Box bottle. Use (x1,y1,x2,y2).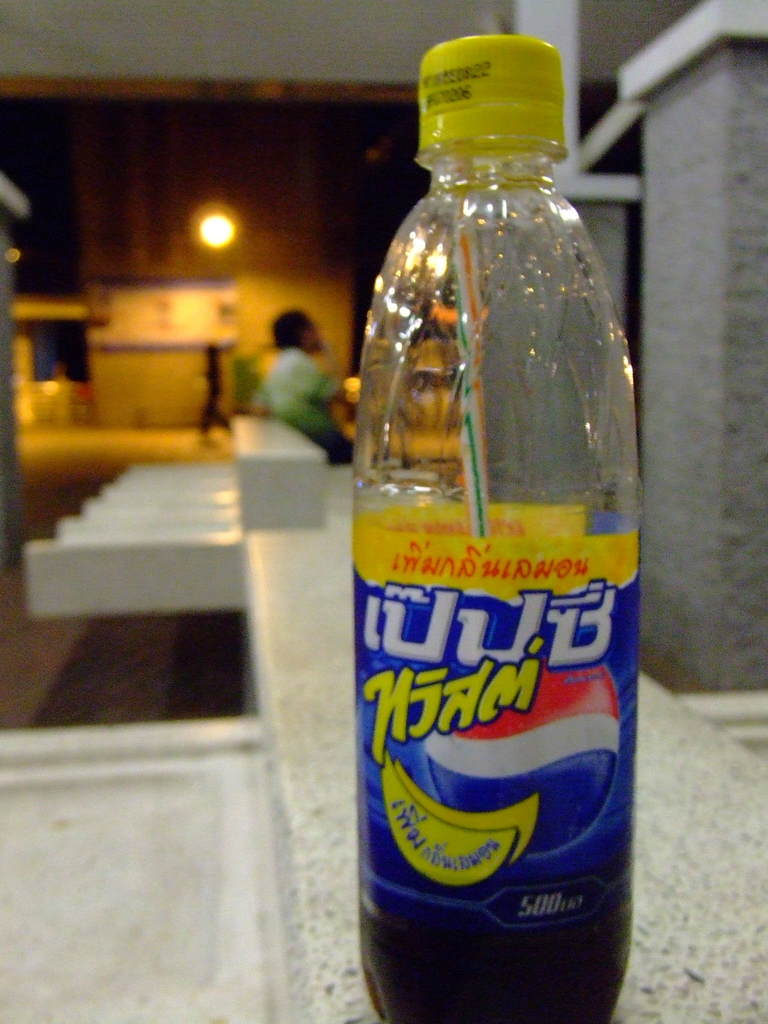
(349,35,638,1023).
